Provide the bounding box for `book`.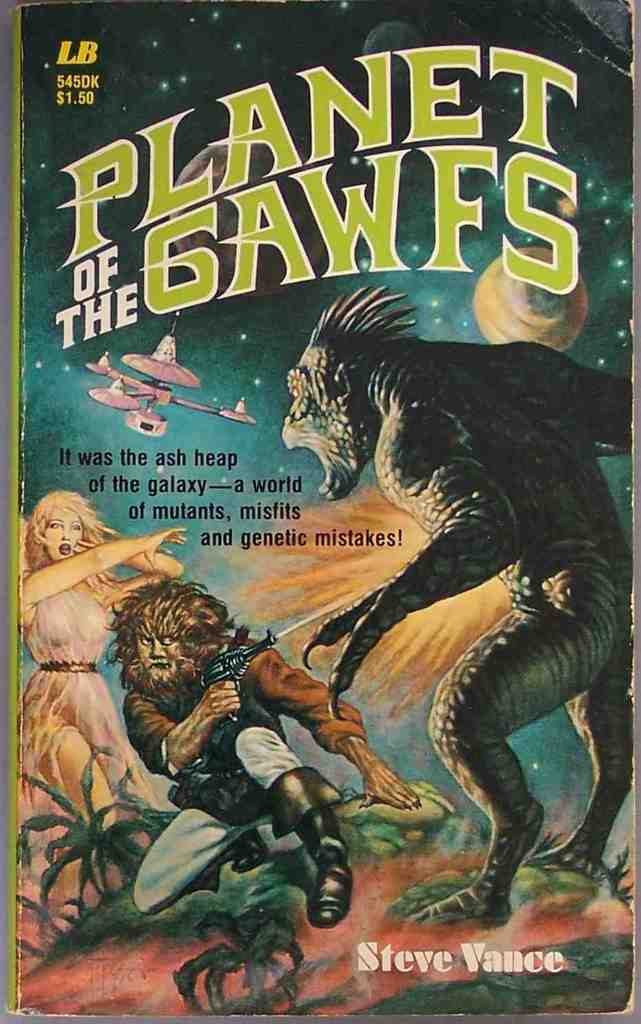
<region>10, 0, 640, 1023</region>.
